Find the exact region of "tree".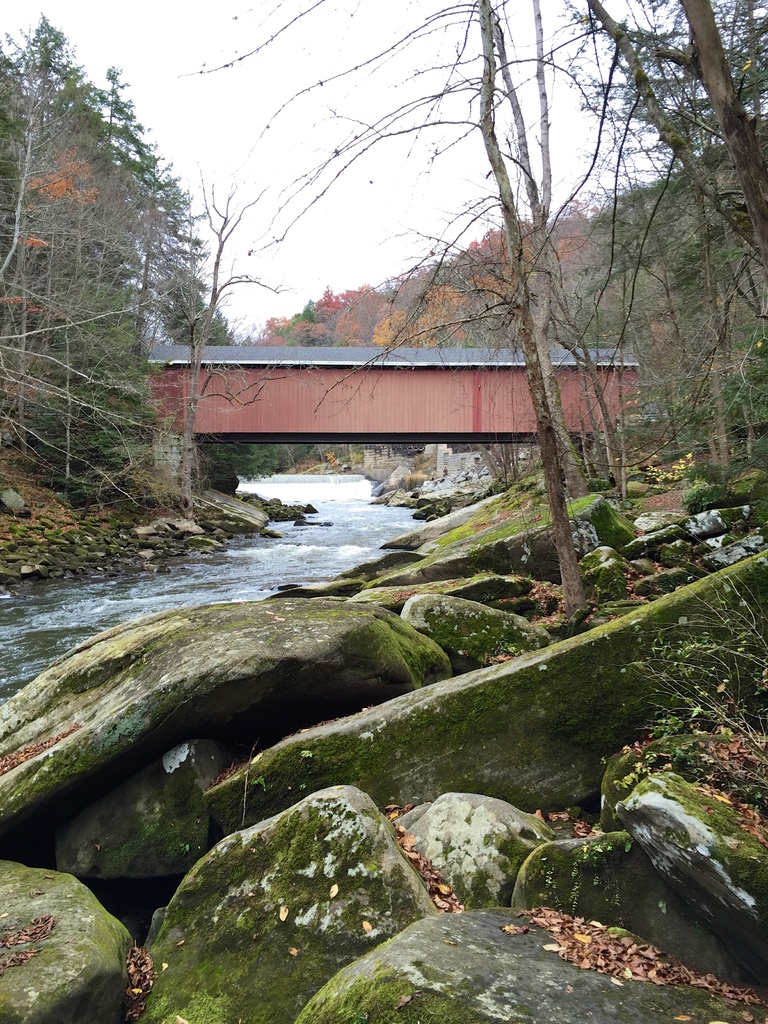
Exact region: [left=601, top=0, right=767, bottom=407].
